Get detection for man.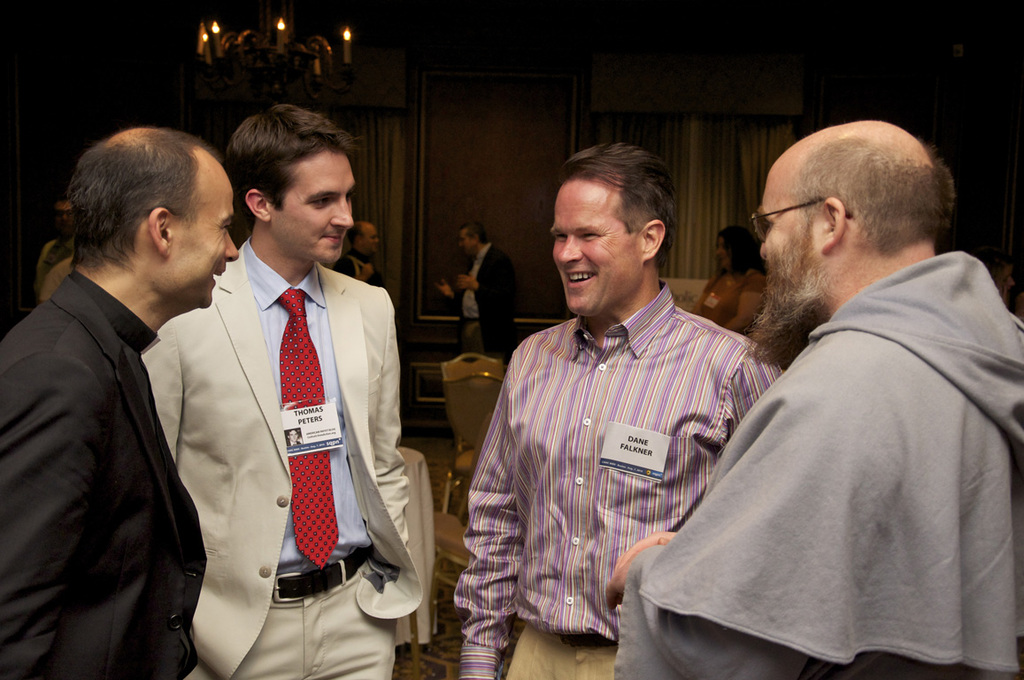
Detection: [142, 100, 425, 679].
